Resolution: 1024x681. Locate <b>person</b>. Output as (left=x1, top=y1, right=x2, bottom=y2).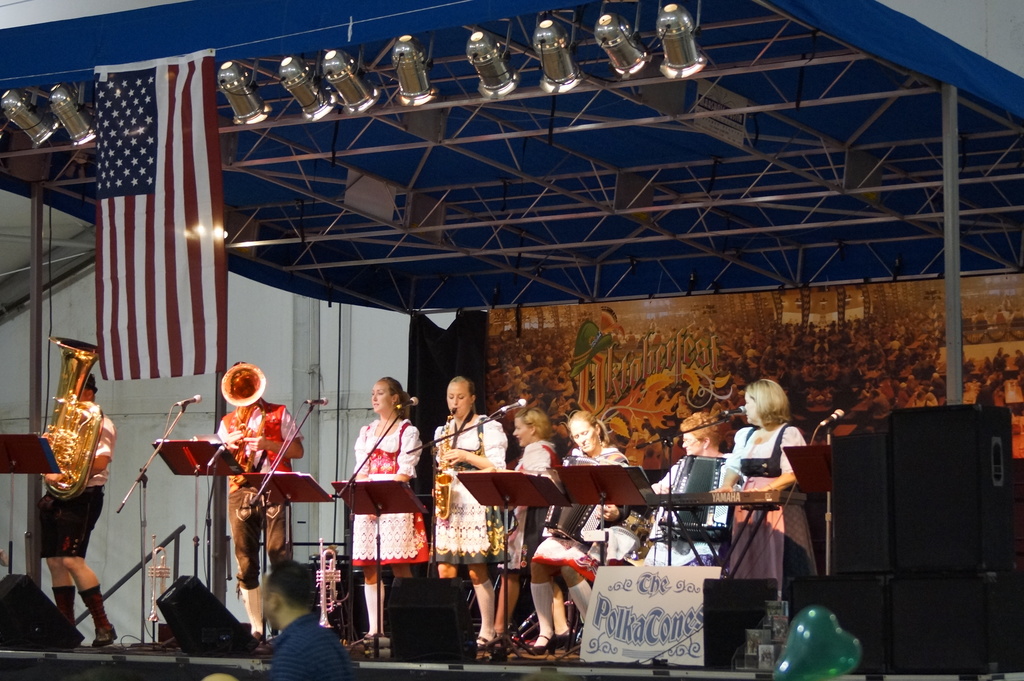
(left=611, top=407, right=735, bottom=577).
